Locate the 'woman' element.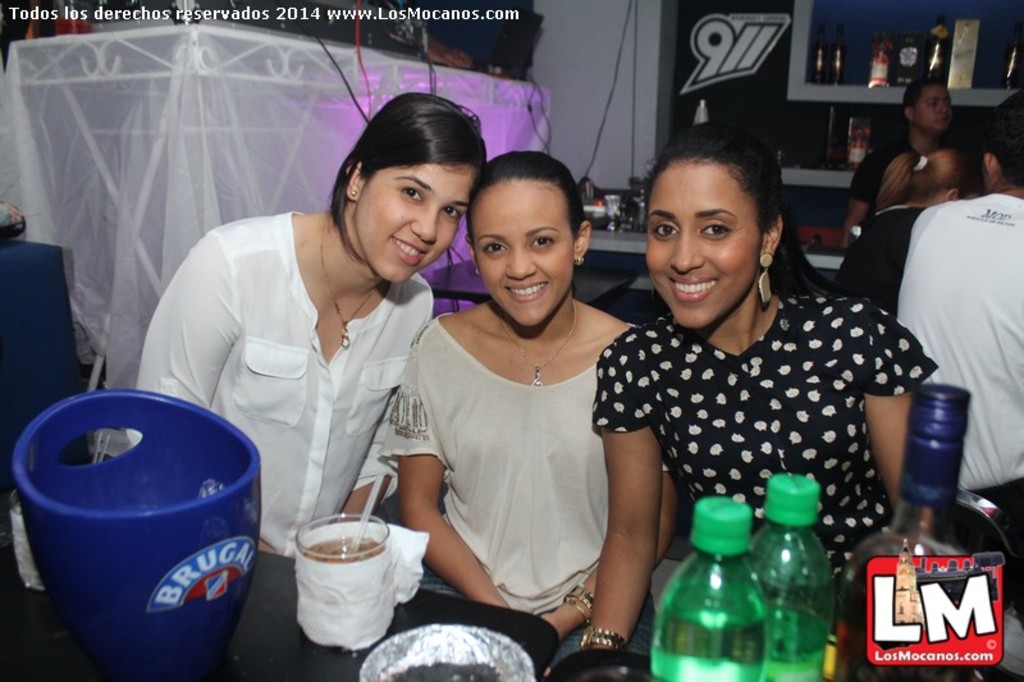
Element bbox: <box>378,156,696,681</box>.
